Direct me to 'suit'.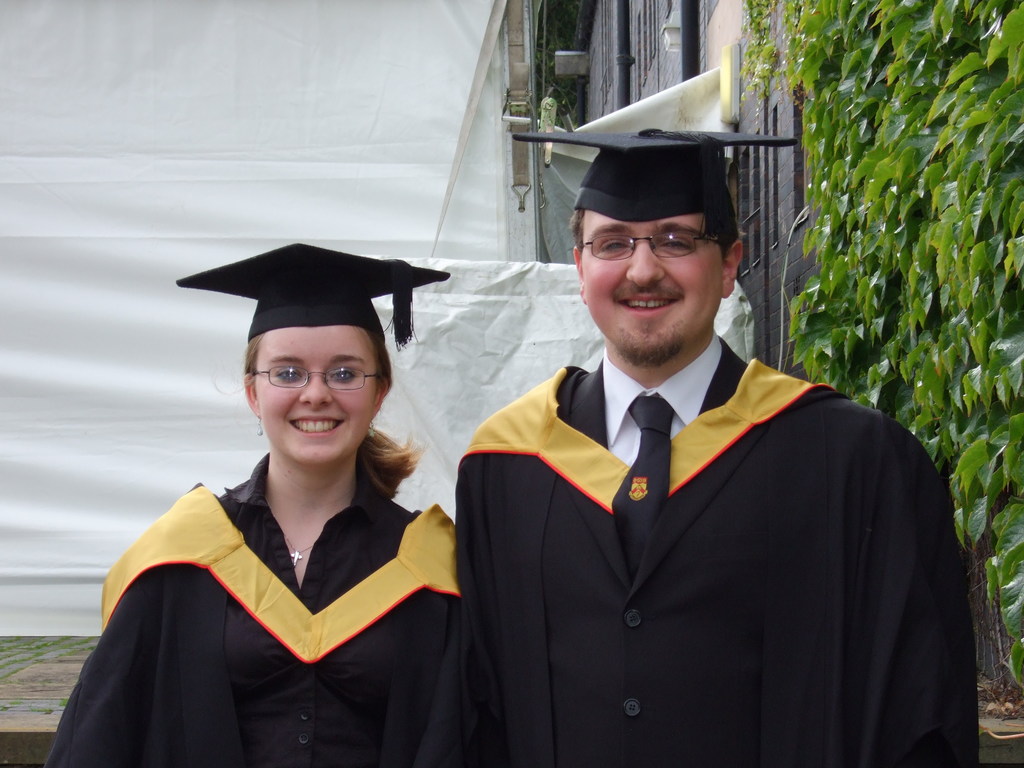
Direction: left=414, top=252, right=975, bottom=744.
